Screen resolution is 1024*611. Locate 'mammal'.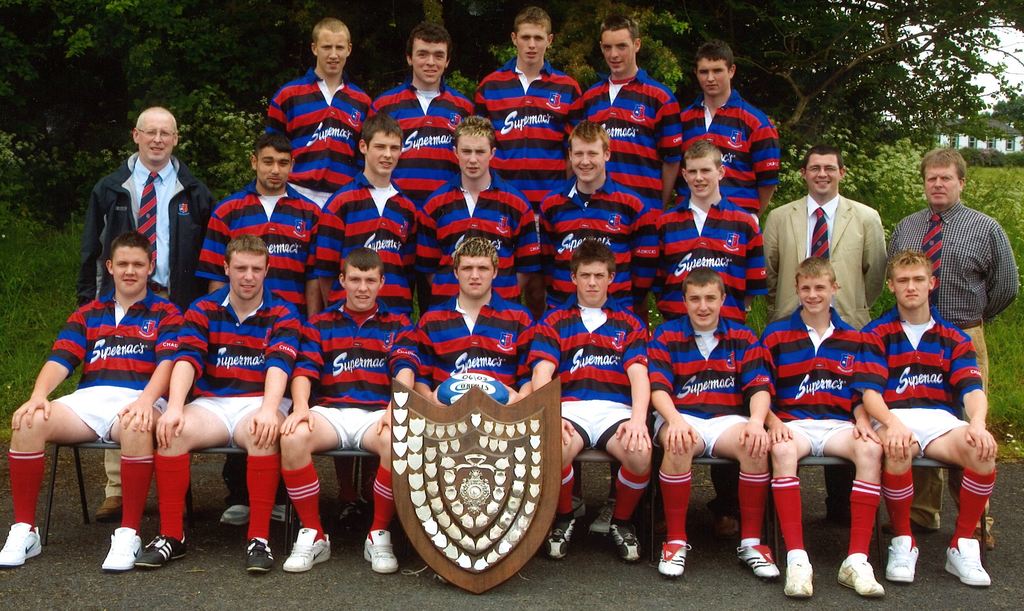
[left=74, top=104, right=217, bottom=521].
